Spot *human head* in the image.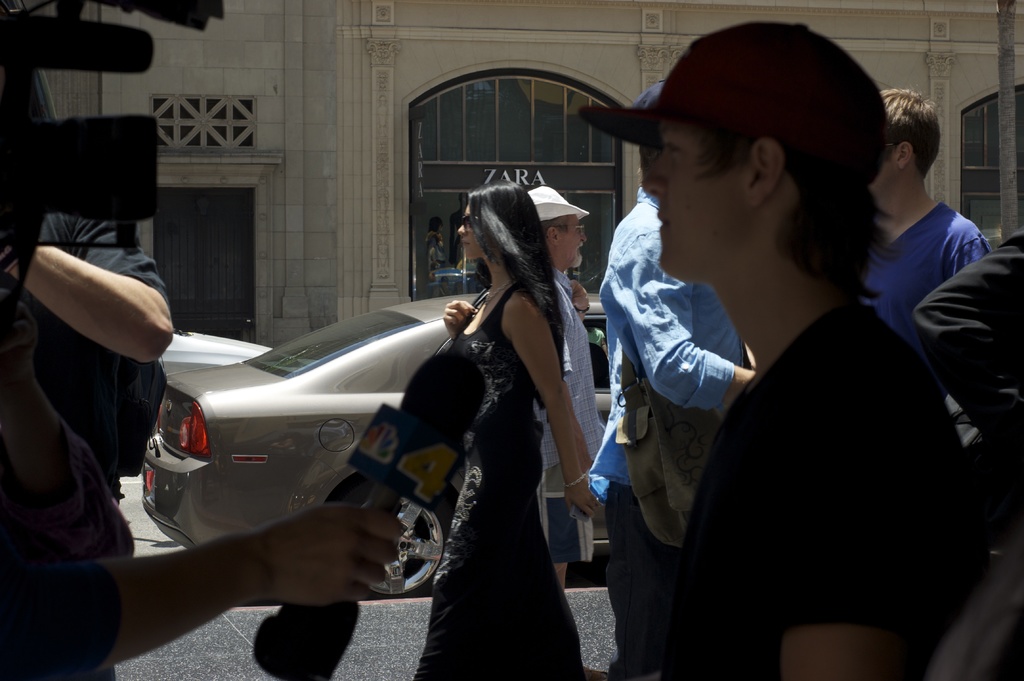
*human head* found at <region>867, 88, 938, 198</region>.
